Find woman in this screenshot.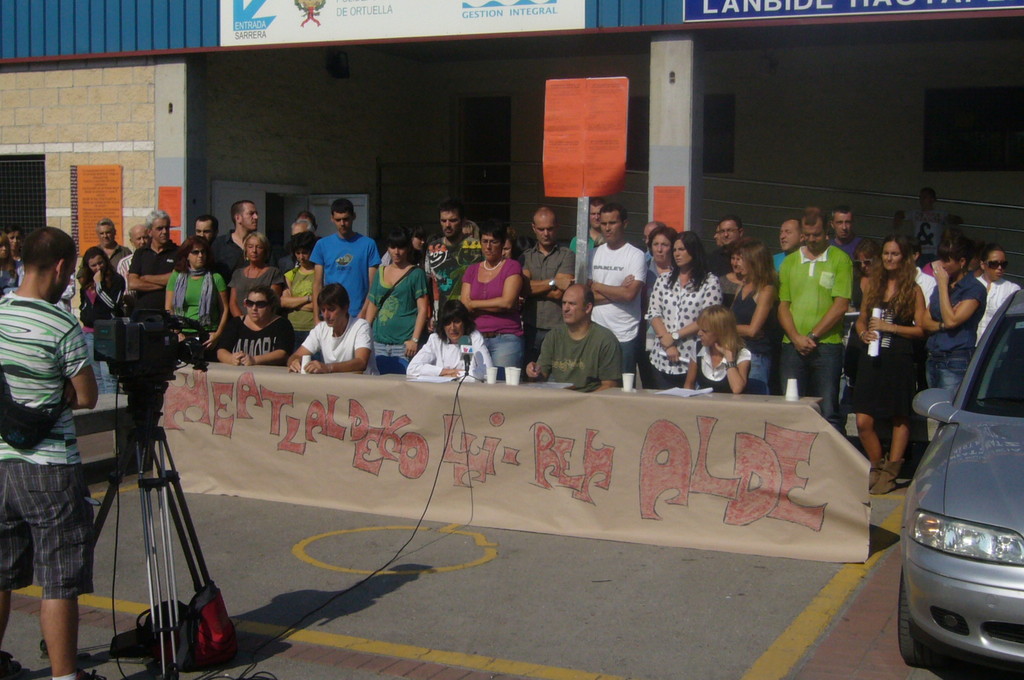
The bounding box for woman is [451, 216, 545, 389].
